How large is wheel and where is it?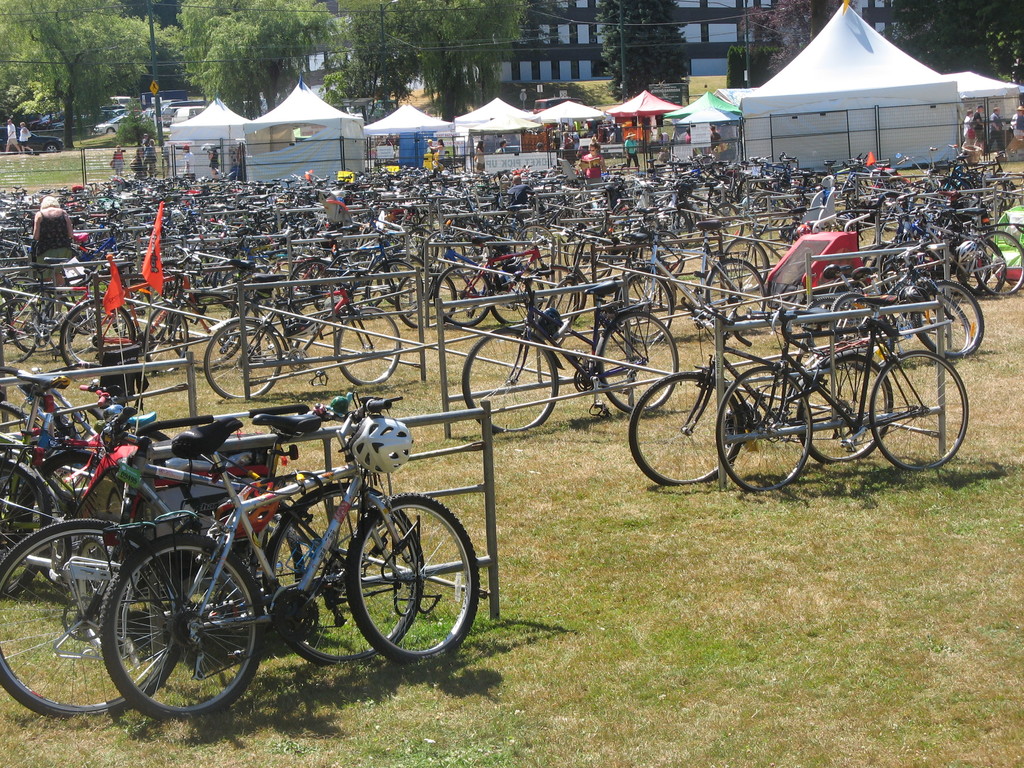
Bounding box: 833, 294, 897, 371.
